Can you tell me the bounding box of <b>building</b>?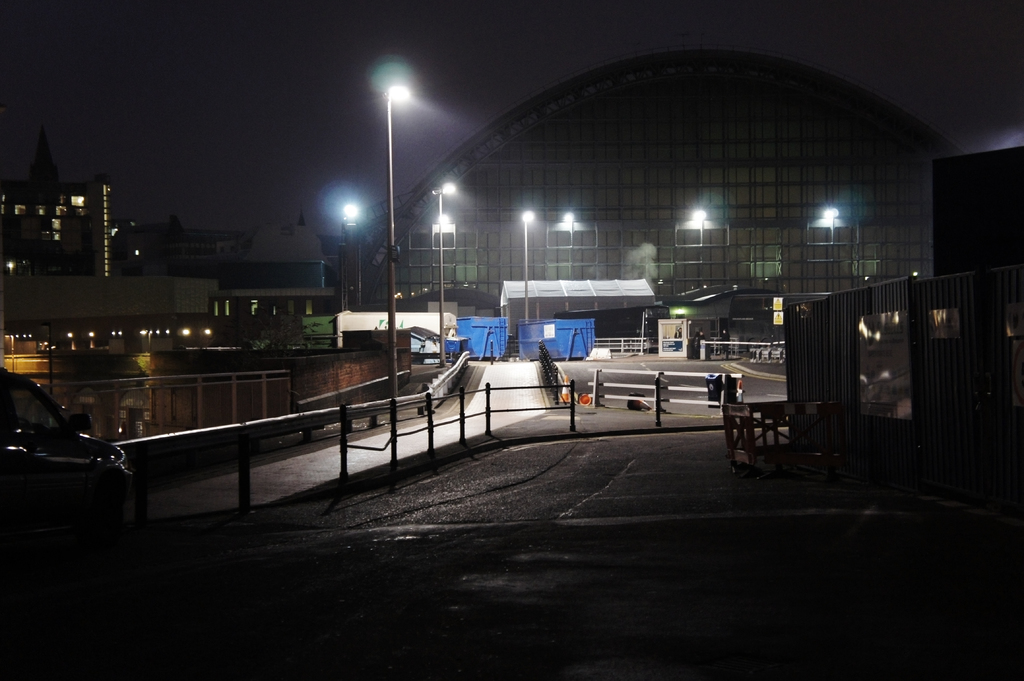
363,48,970,340.
